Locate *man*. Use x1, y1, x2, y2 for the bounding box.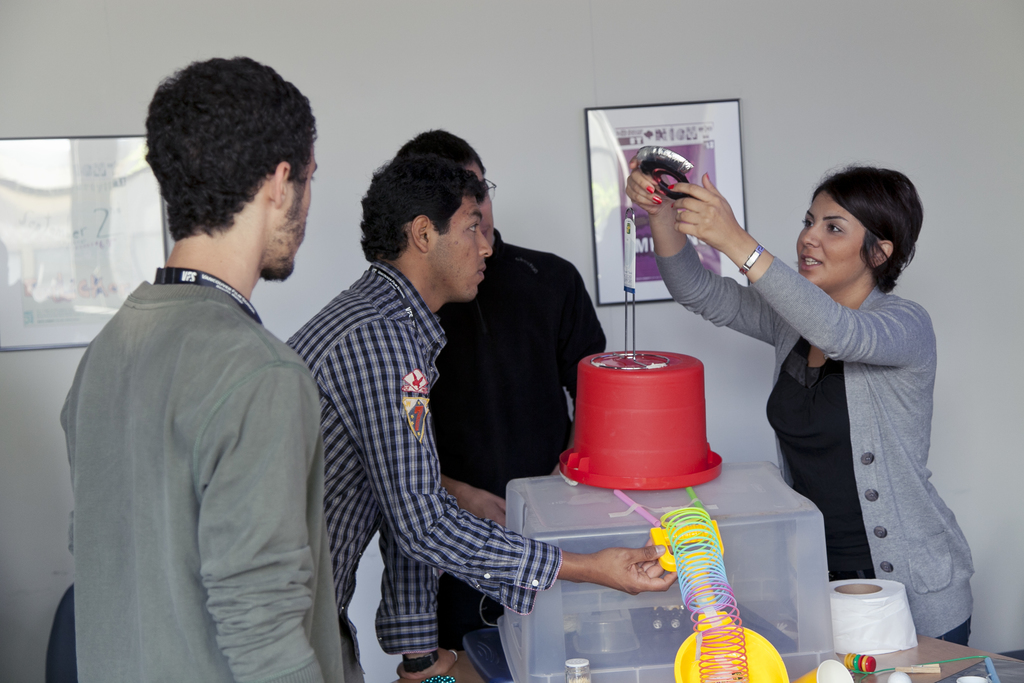
385, 117, 605, 651.
